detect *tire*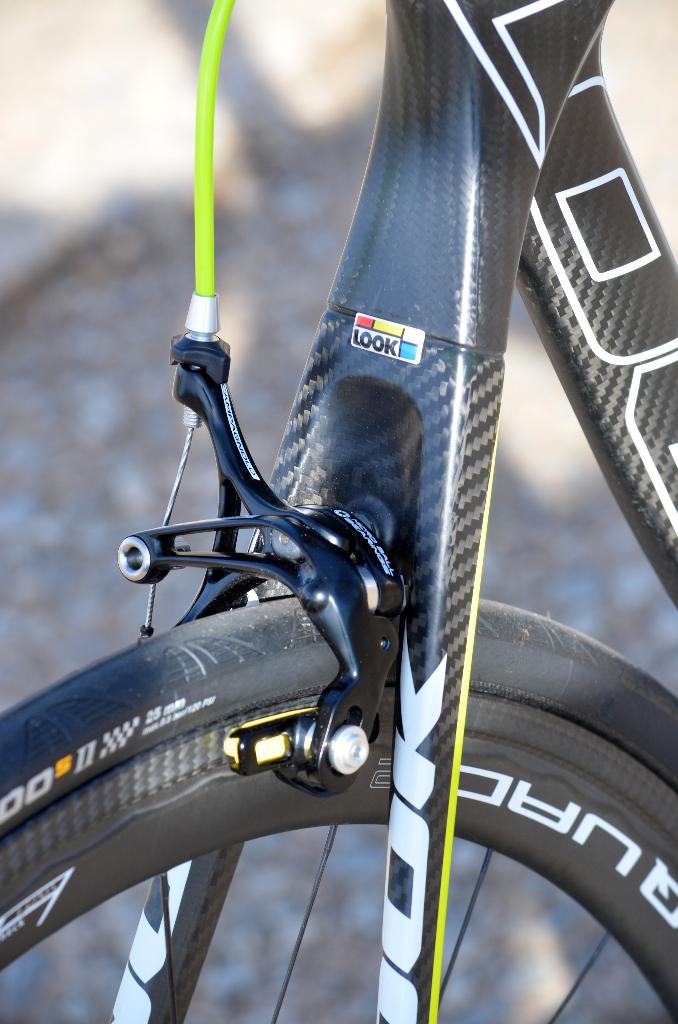
<bbox>0, 599, 677, 1023</bbox>
